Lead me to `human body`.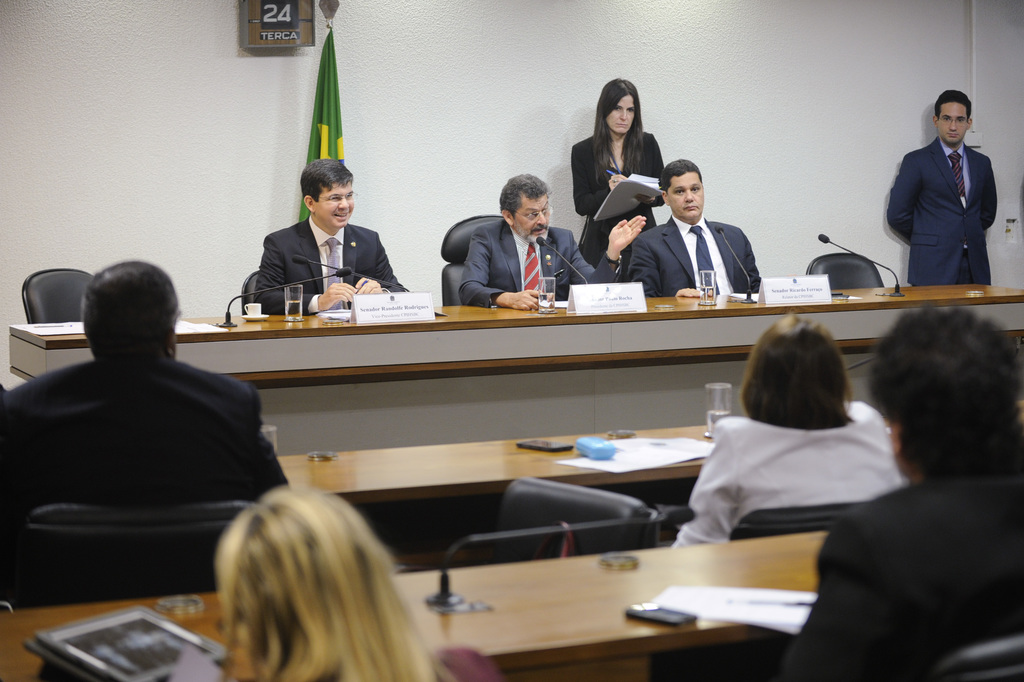
Lead to detection(246, 156, 410, 320).
